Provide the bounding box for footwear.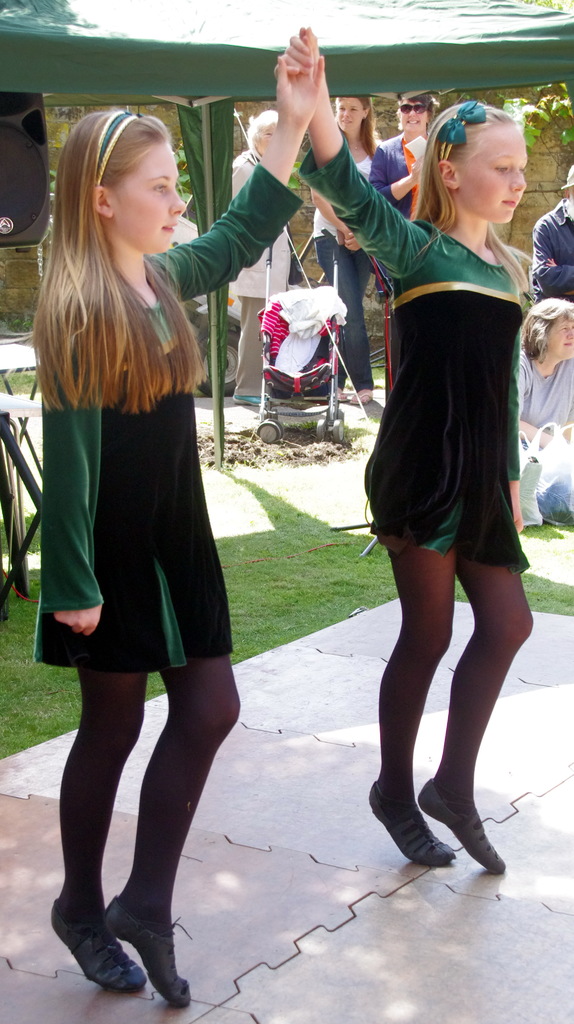
101,889,195,1006.
